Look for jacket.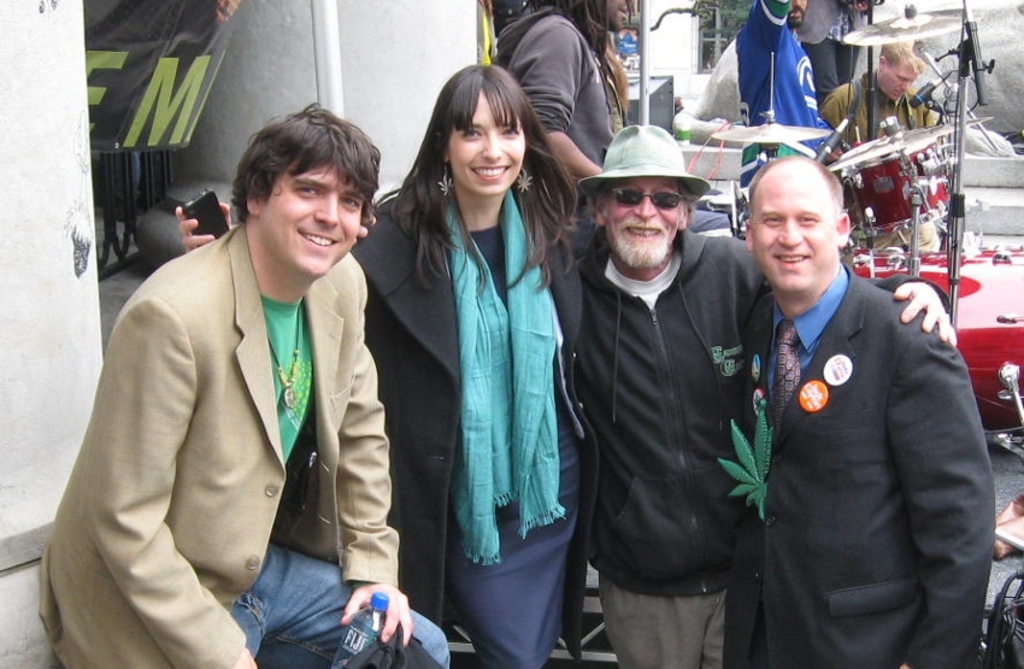
Found: {"x1": 353, "y1": 192, "x2": 581, "y2": 635}.
